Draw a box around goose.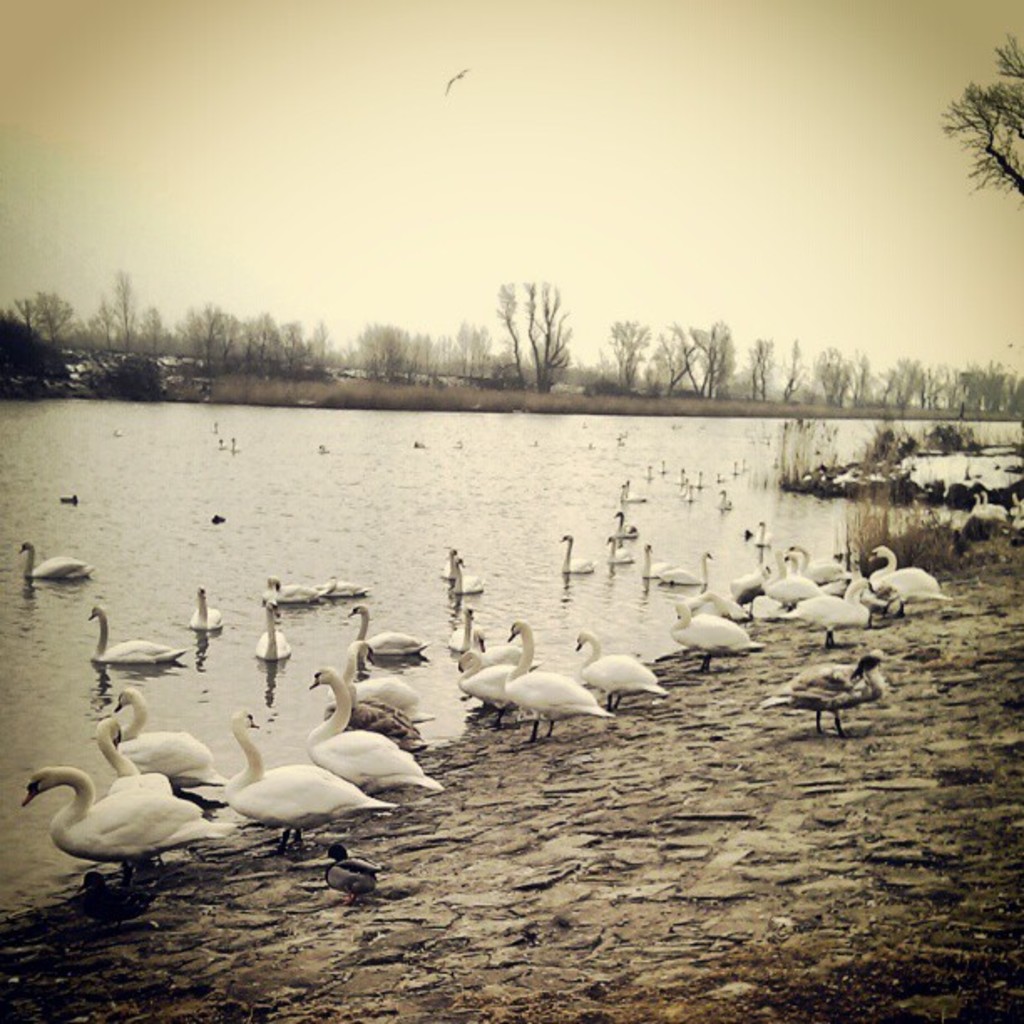
Rect(452, 651, 512, 731).
